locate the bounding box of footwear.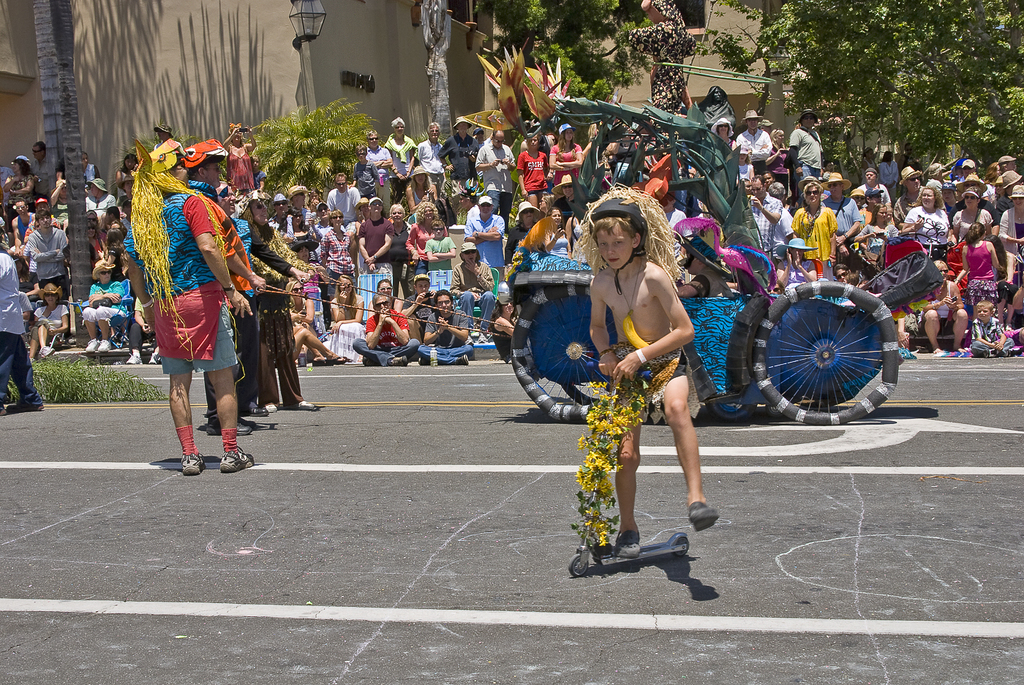
Bounding box: bbox=(453, 355, 470, 366).
